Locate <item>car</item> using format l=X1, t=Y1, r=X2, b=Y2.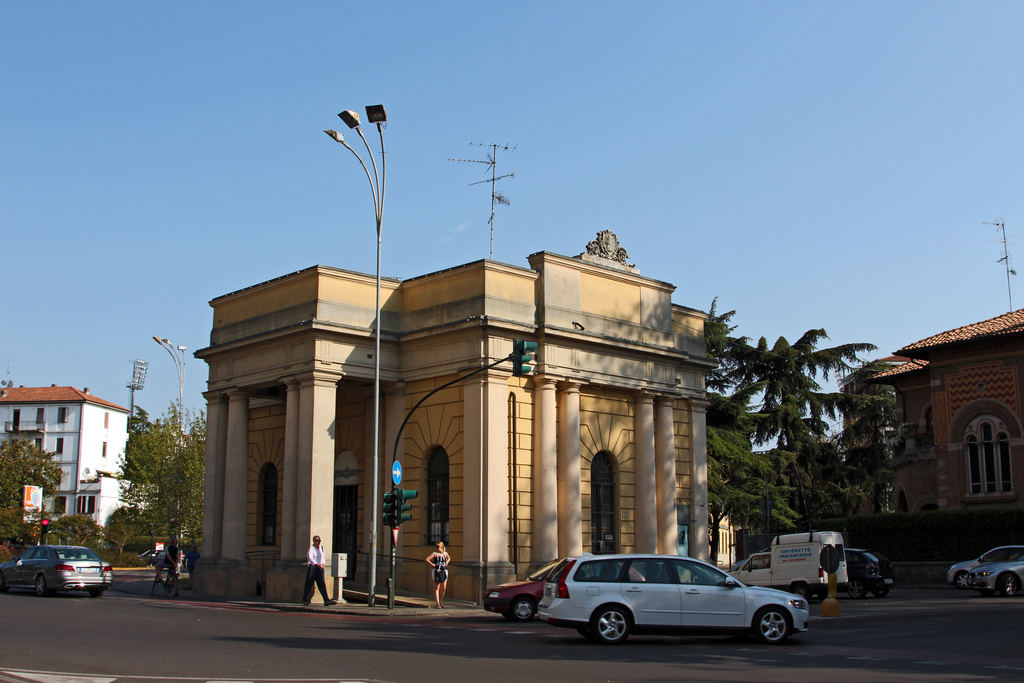
l=484, t=557, r=655, b=618.
